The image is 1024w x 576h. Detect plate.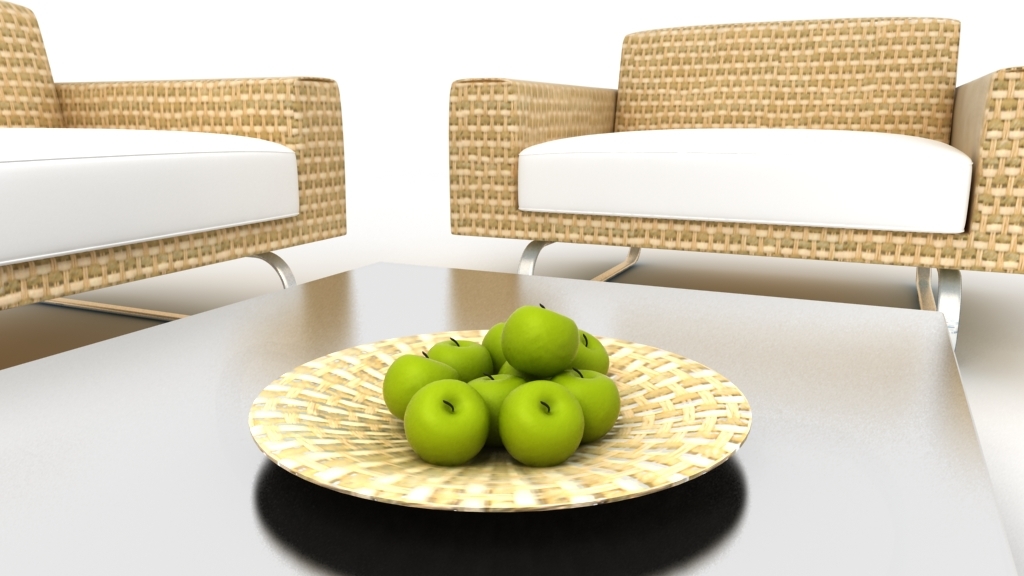
Detection: [x1=246, y1=328, x2=754, y2=514].
